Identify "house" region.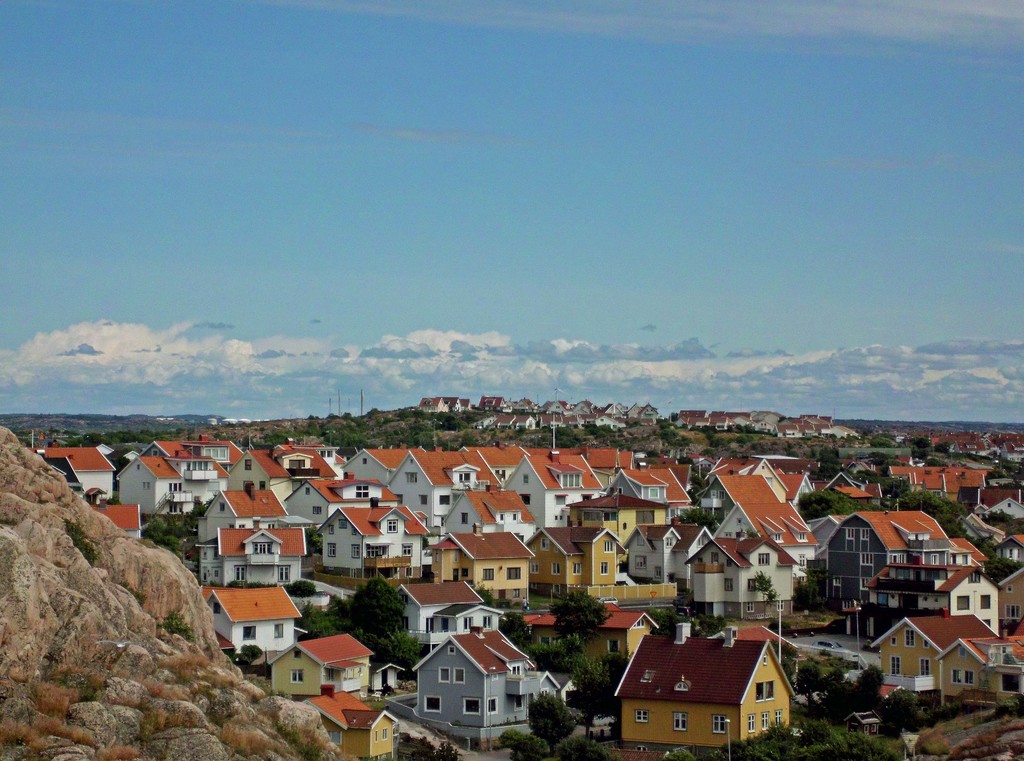
Region: crop(262, 629, 372, 701).
